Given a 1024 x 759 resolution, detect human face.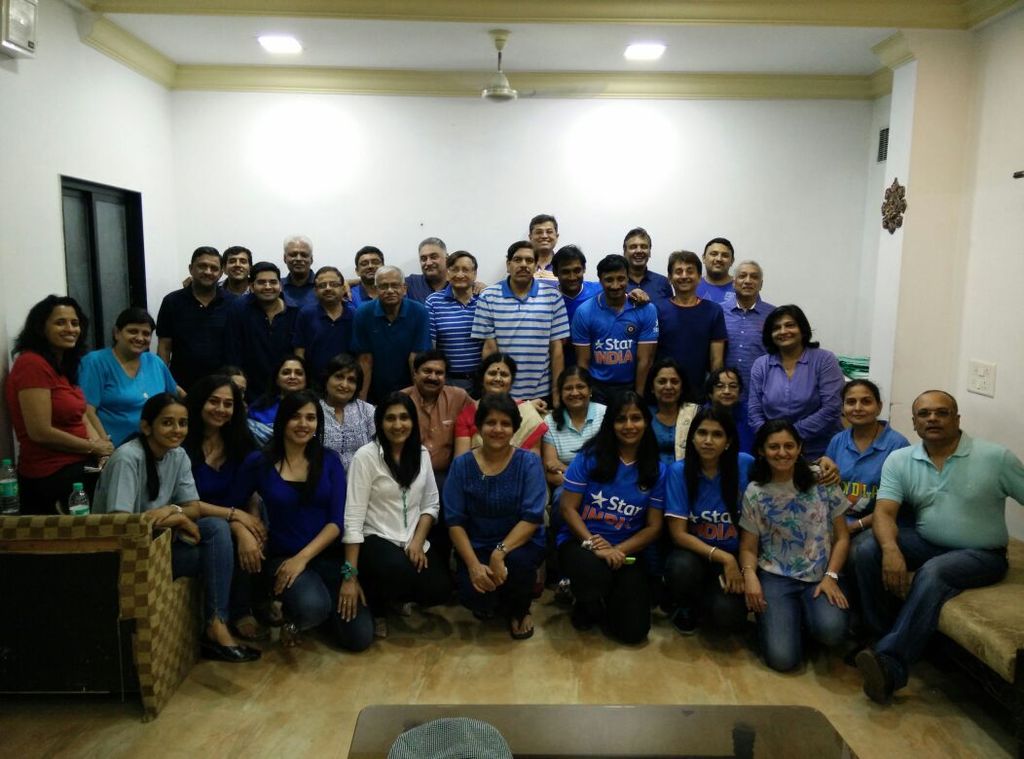
rect(234, 375, 246, 398).
